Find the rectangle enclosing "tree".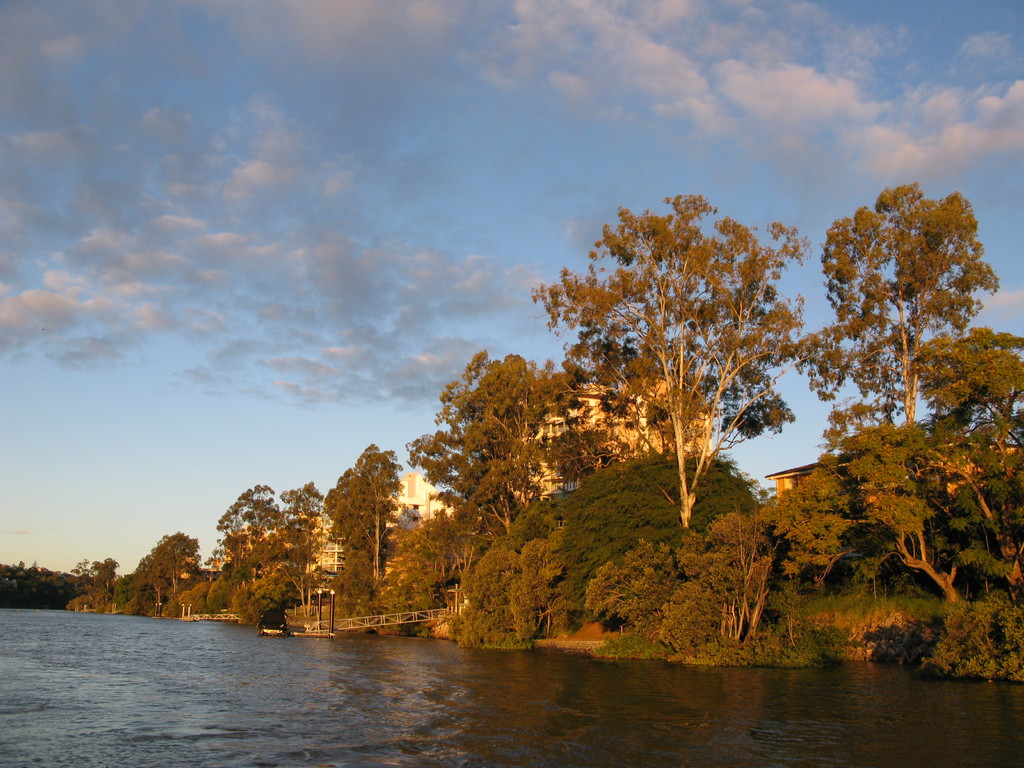
bbox(536, 168, 828, 581).
